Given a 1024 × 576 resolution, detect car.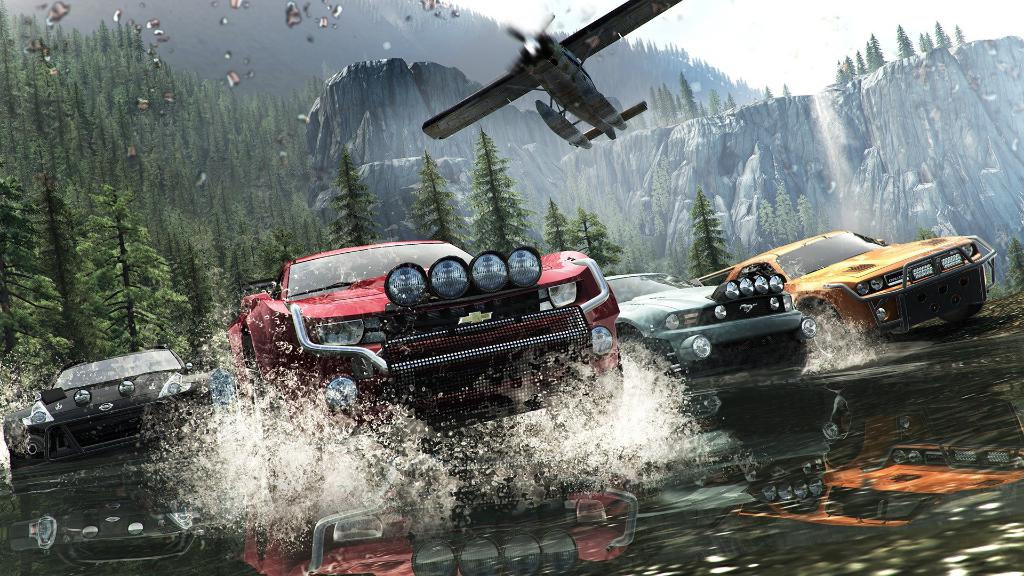
716 232 996 344.
